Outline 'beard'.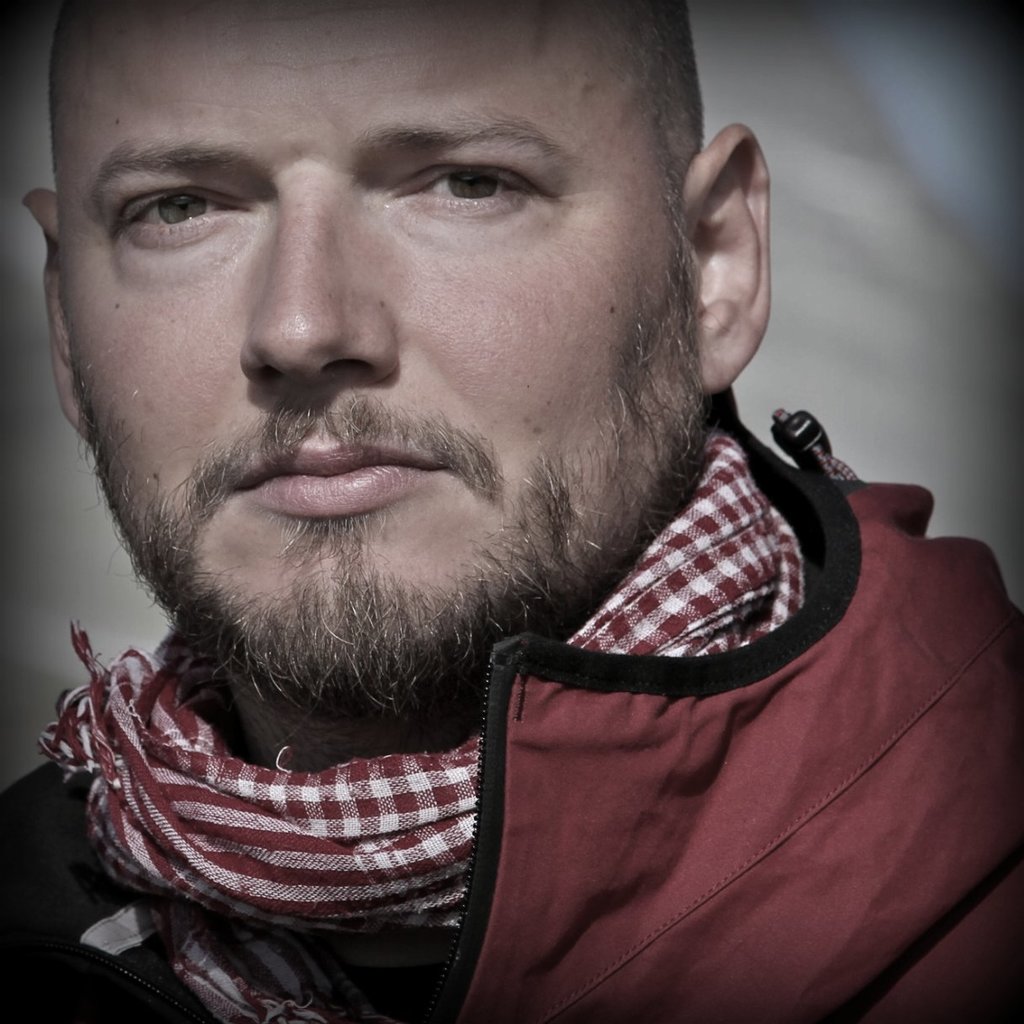
Outline: region(66, 232, 709, 729).
